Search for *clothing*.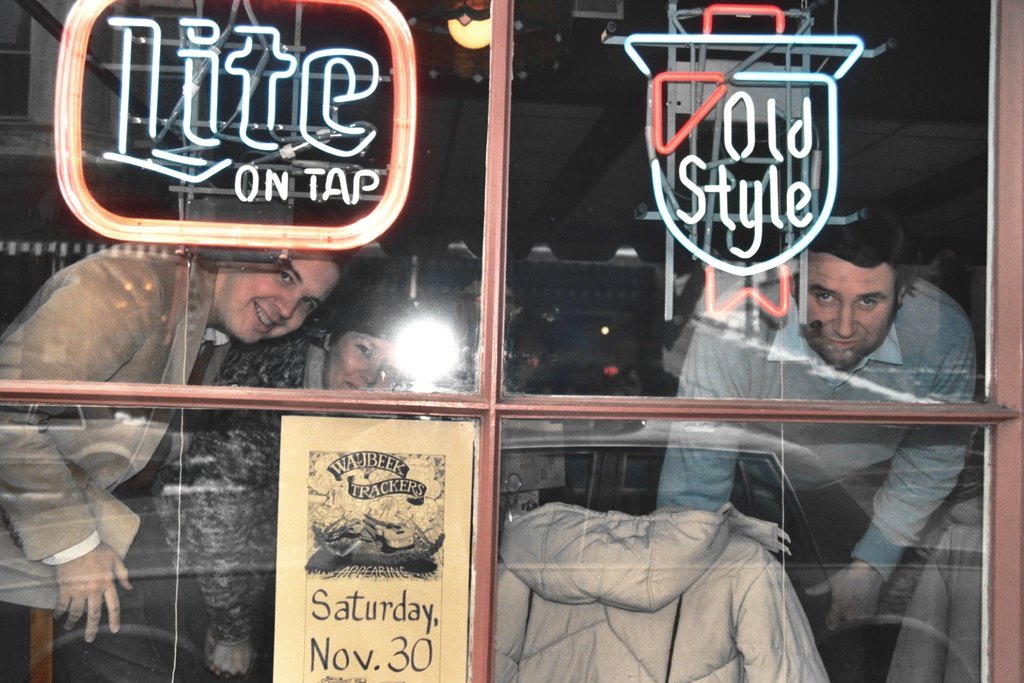
Found at [x1=486, y1=501, x2=836, y2=682].
